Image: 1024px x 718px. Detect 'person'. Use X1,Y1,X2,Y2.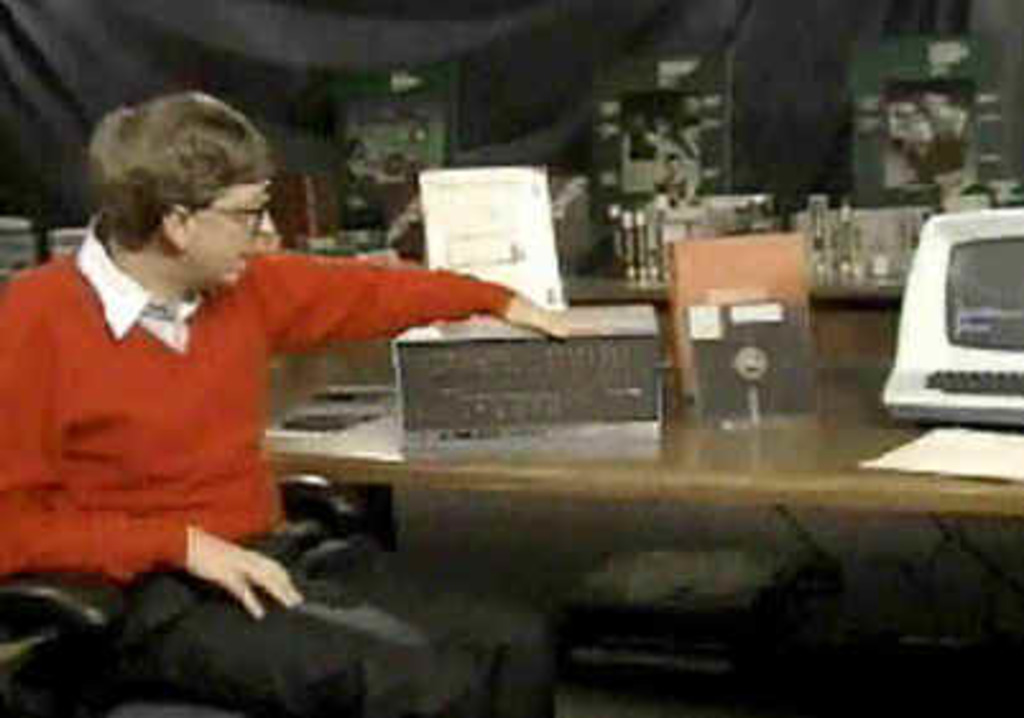
64,87,600,639.
